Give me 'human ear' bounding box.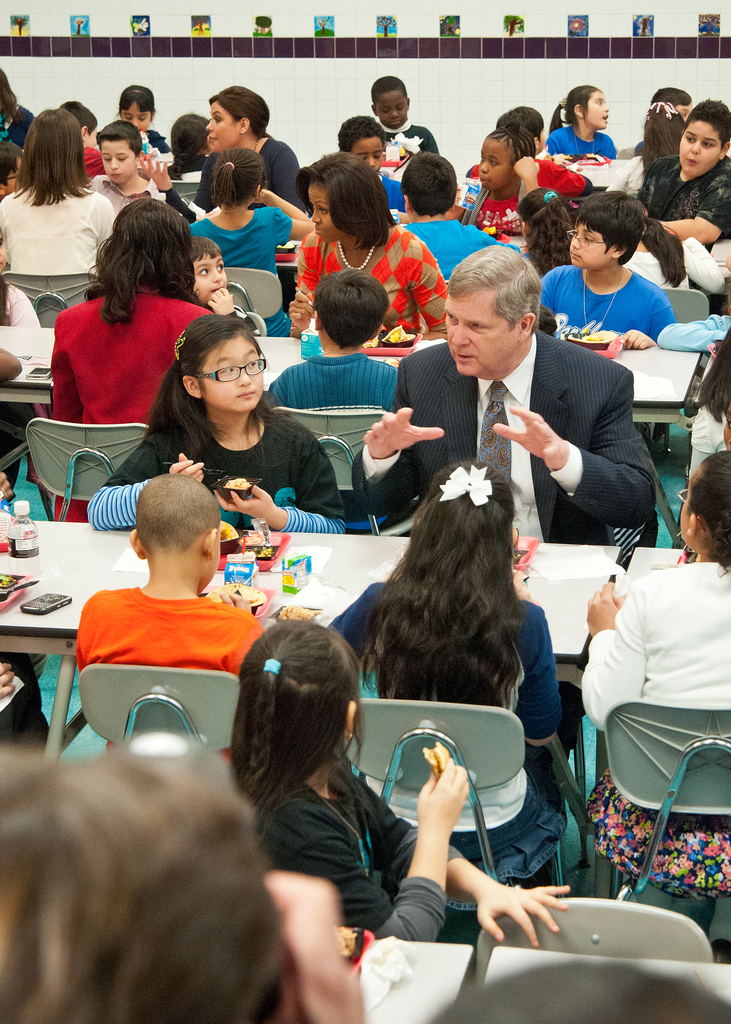
(513,527,518,543).
